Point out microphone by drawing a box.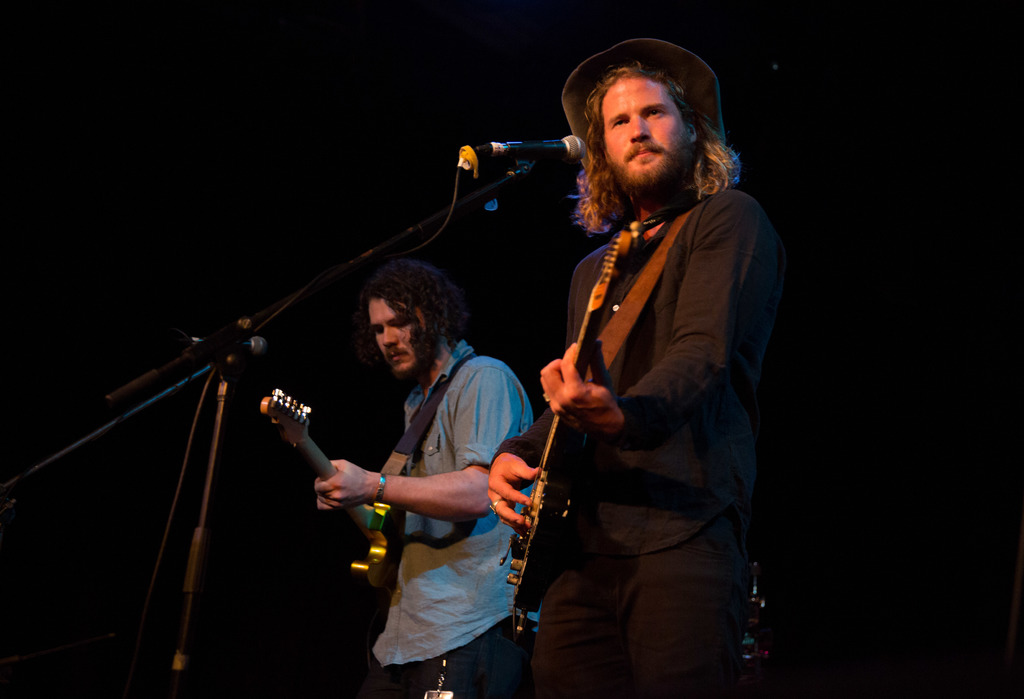
(472, 133, 589, 164).
